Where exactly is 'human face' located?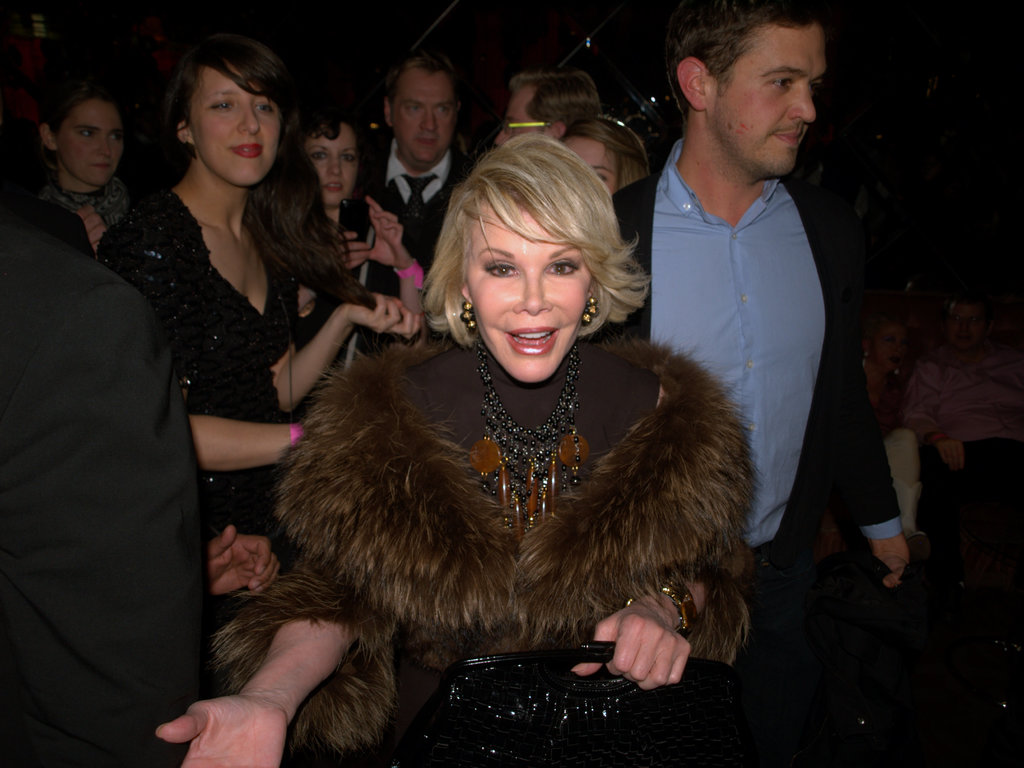
Its bounding box is <bbox>54, 102, 126, 192</bbox>.
